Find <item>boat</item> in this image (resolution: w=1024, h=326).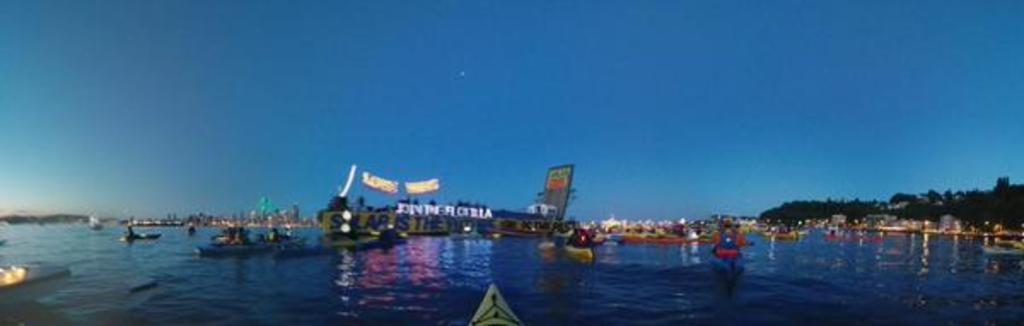
468/283/524/324.
